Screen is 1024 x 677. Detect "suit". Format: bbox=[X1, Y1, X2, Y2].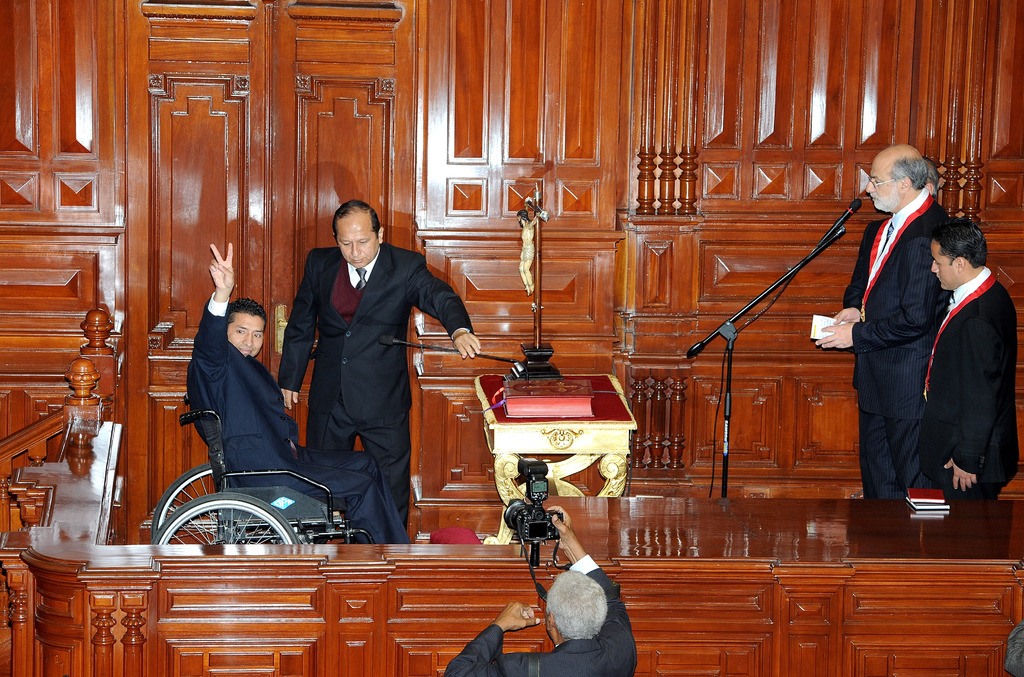
bbox=[188, 302, 405, 544].
